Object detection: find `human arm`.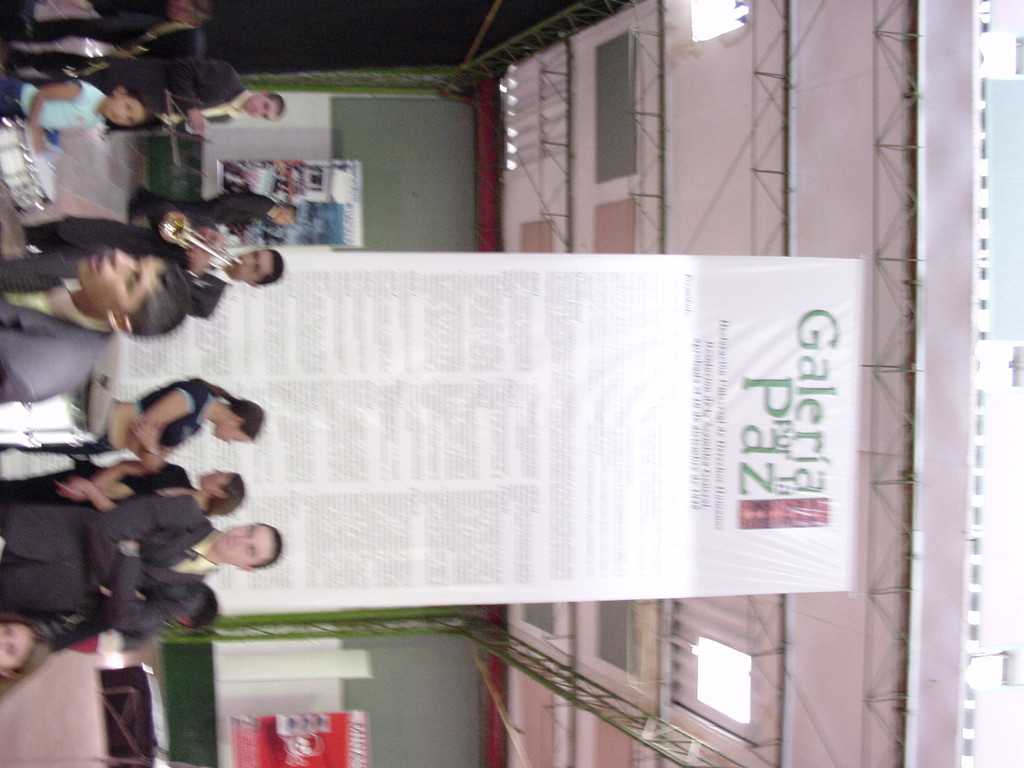
l=193, t=245, r=216, b=298.
